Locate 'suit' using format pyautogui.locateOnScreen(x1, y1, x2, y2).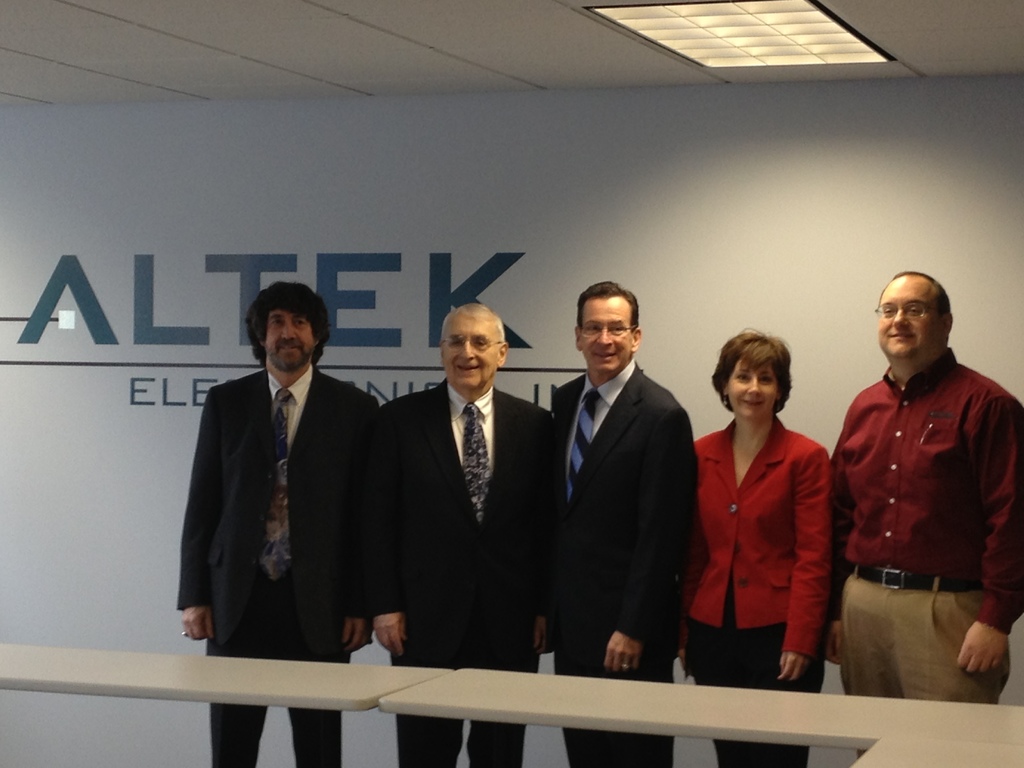
pyautogui.locateOnScreen(694, 414, 826, 767).
